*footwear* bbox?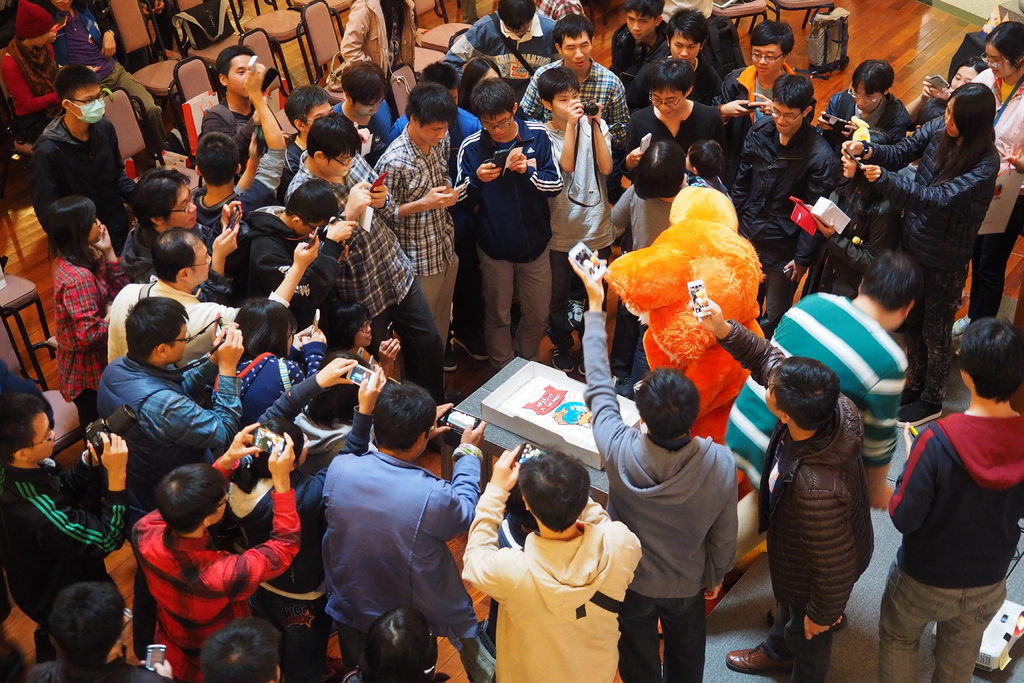
[left=545, top=336, right=573, bottom=373]
